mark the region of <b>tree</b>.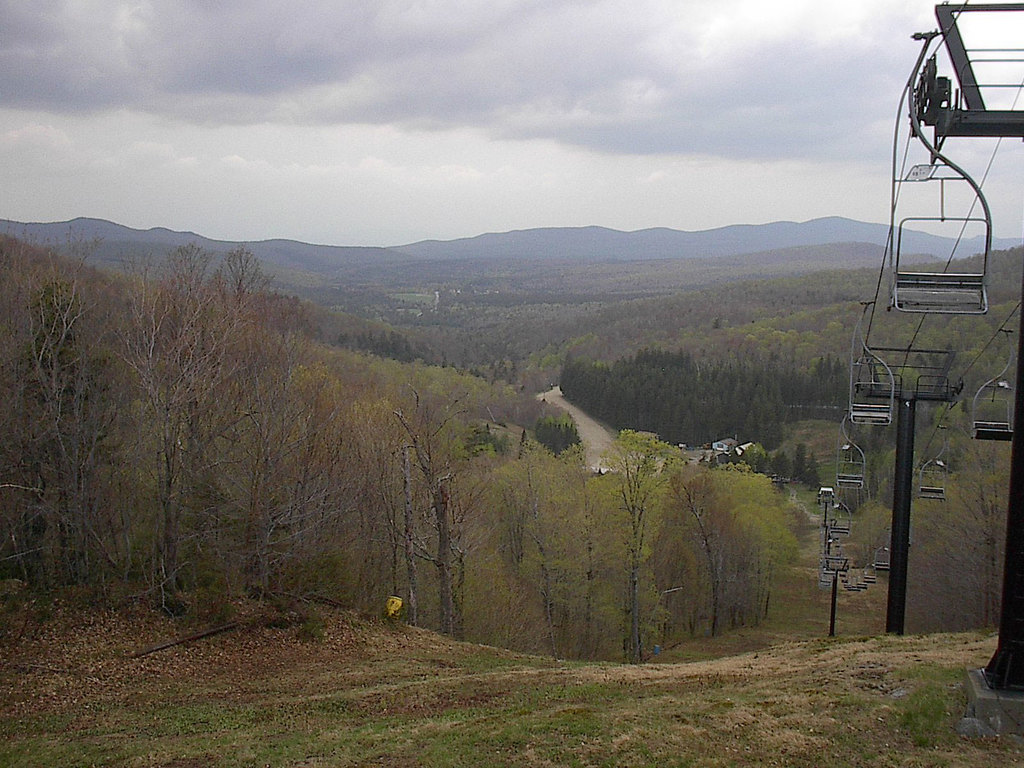
Region: x1=120 y1=234 x2=278 y2=588.
